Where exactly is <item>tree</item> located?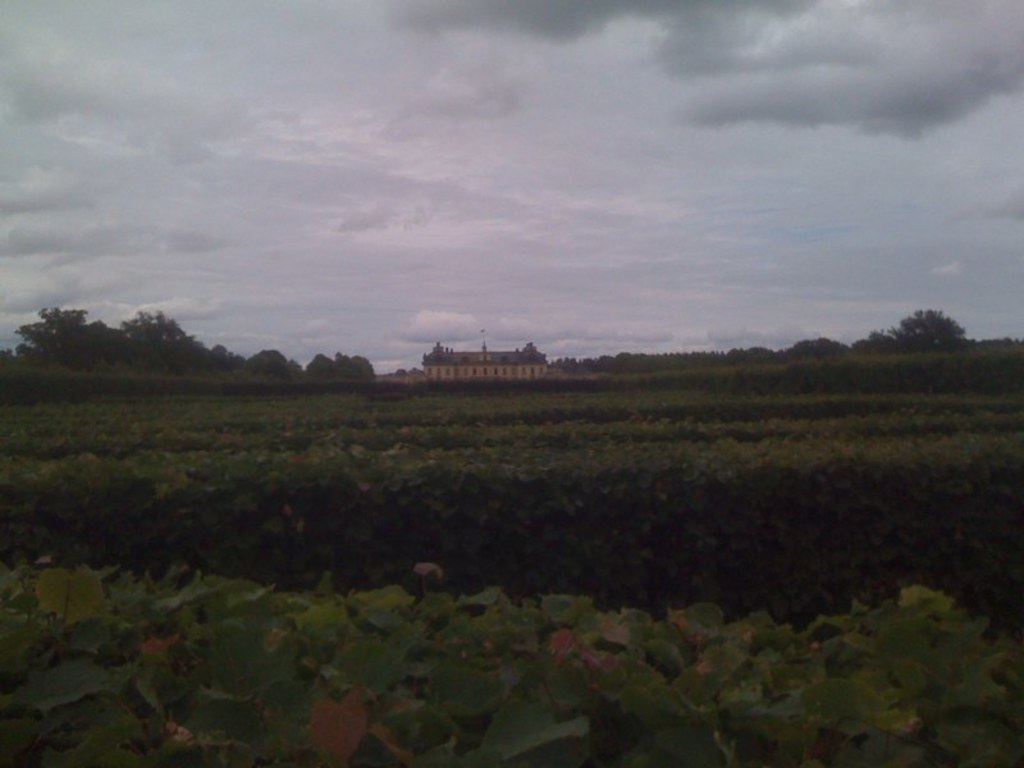
Its bounding box is detection(0, 301, 1023, 767).
